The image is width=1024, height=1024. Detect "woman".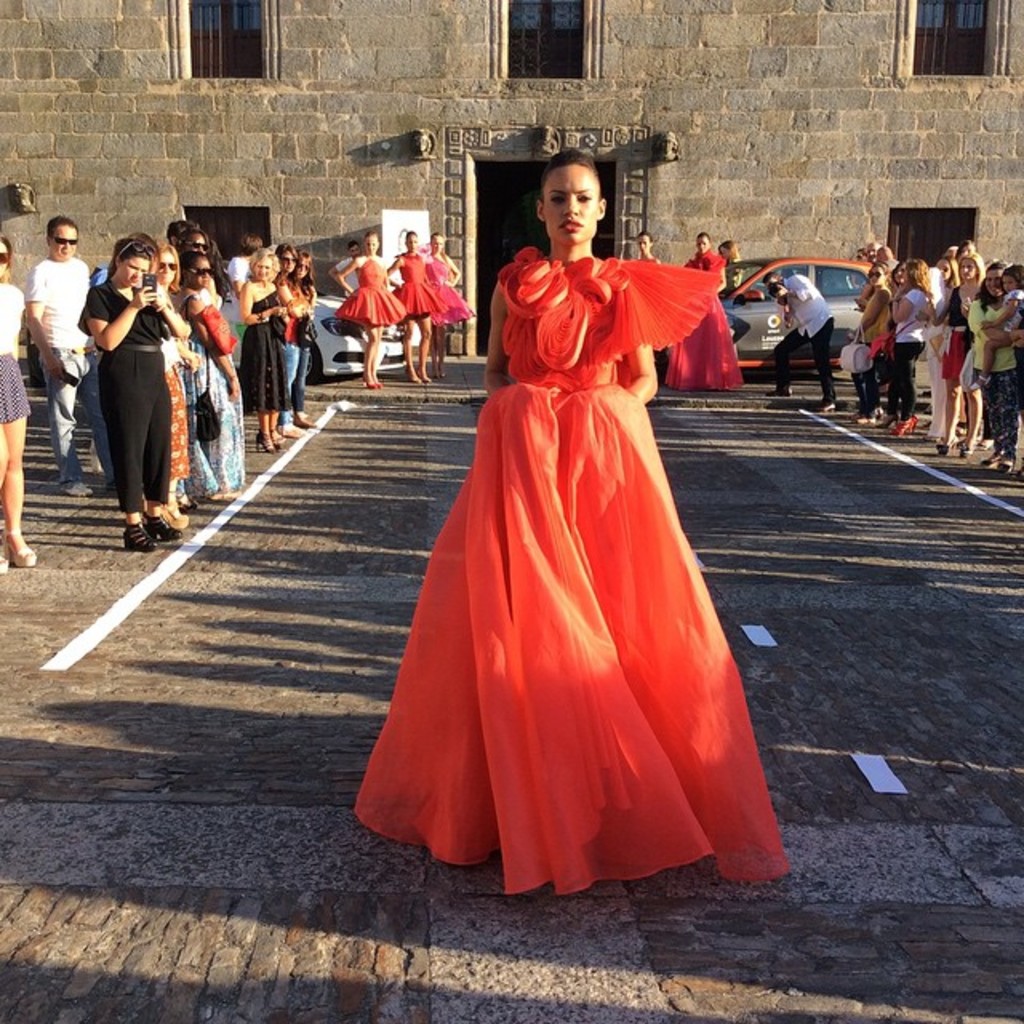
Detection: [x1=634, y1=230, x2=659, y2=264].
